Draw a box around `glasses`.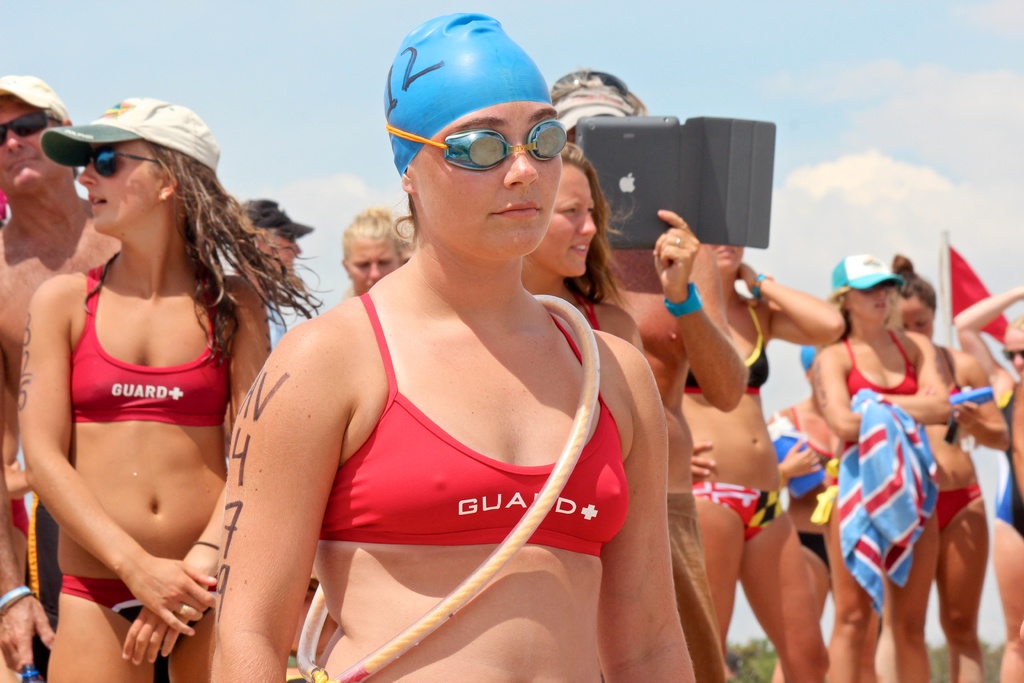
left=384, top=120, right=566, bottom=169.
